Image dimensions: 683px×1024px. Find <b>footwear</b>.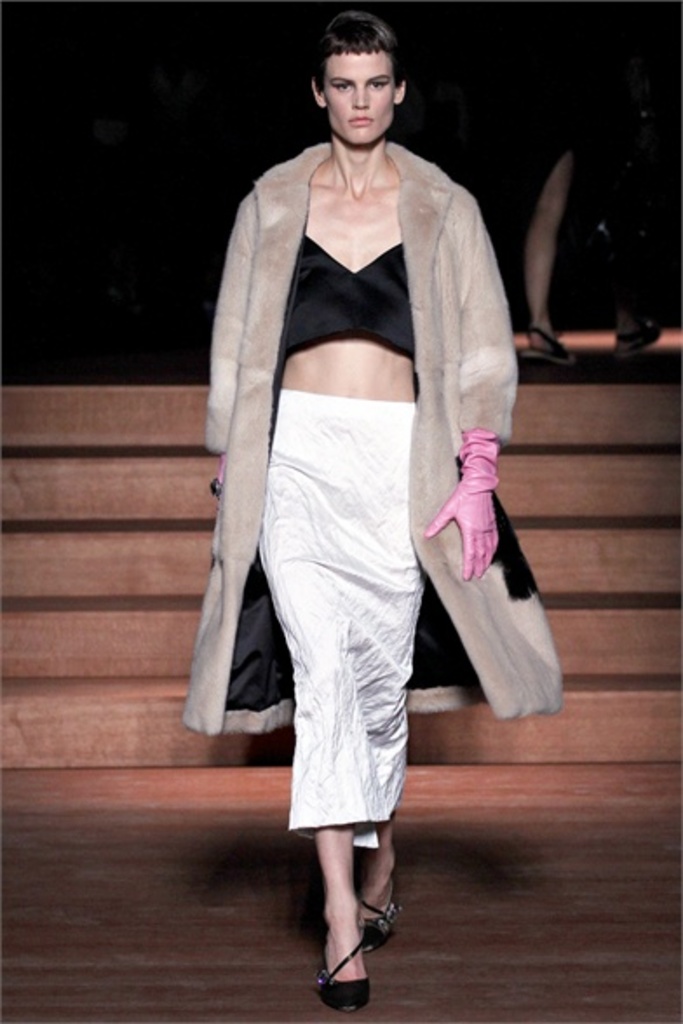
left=317, top=939, right=361, bottom=1012.
